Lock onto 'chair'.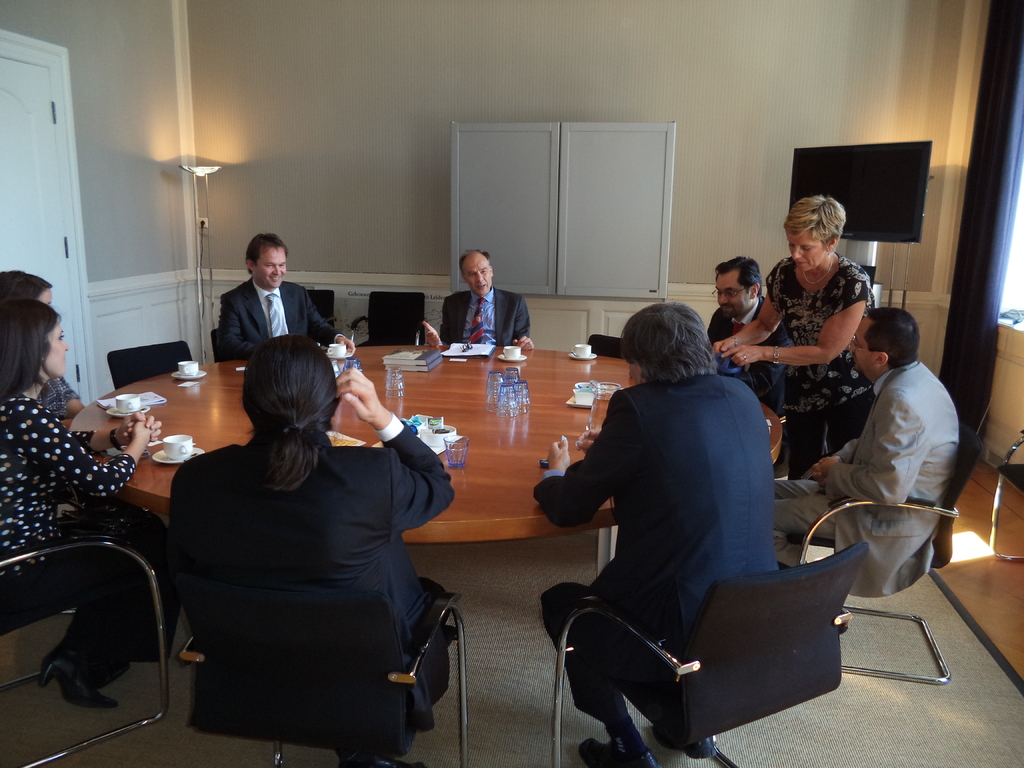
Locked: (x1=179, y1=589, x2=469, y2=767).
